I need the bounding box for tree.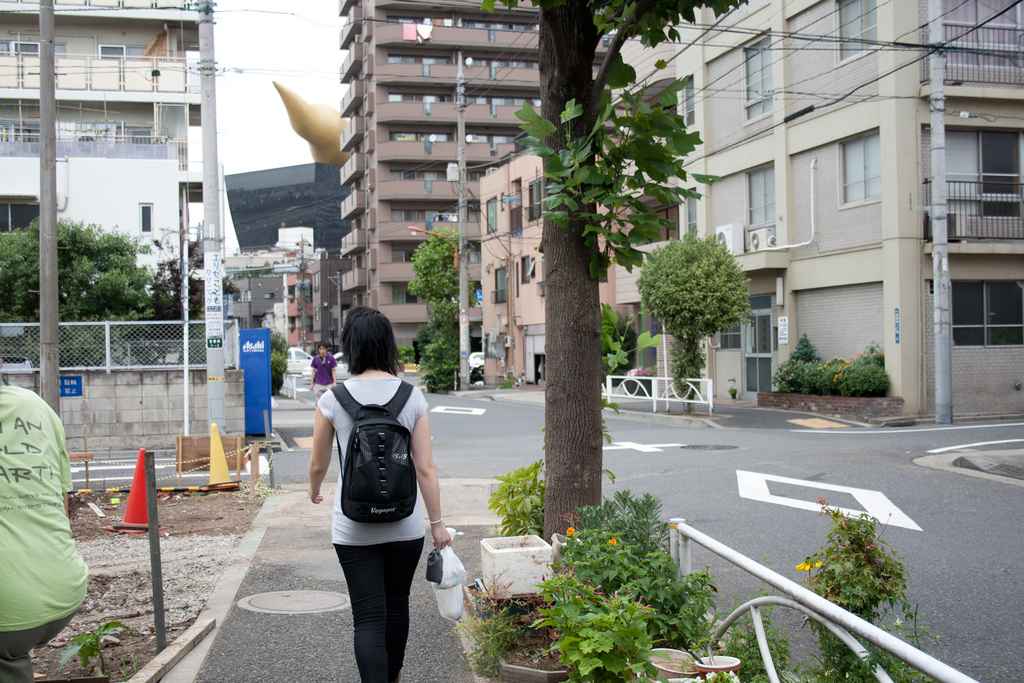
Here it is: <box>645,213,772,374</box>.
